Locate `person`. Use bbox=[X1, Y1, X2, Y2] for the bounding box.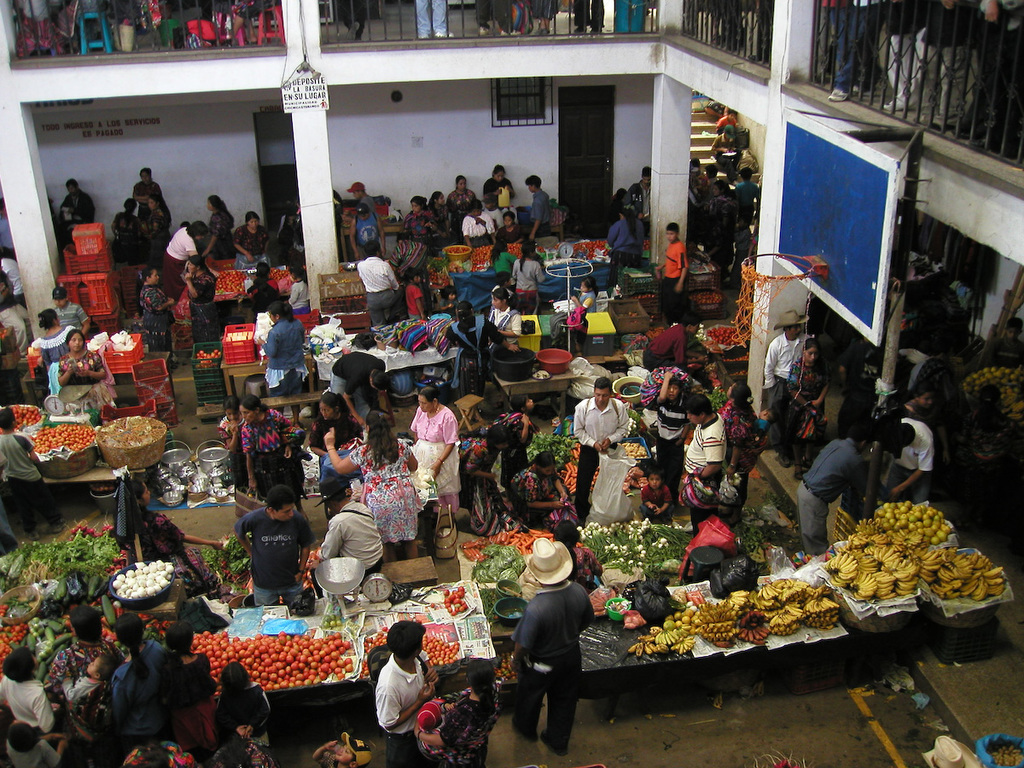
bbox=[872, 413, 933, 497].
